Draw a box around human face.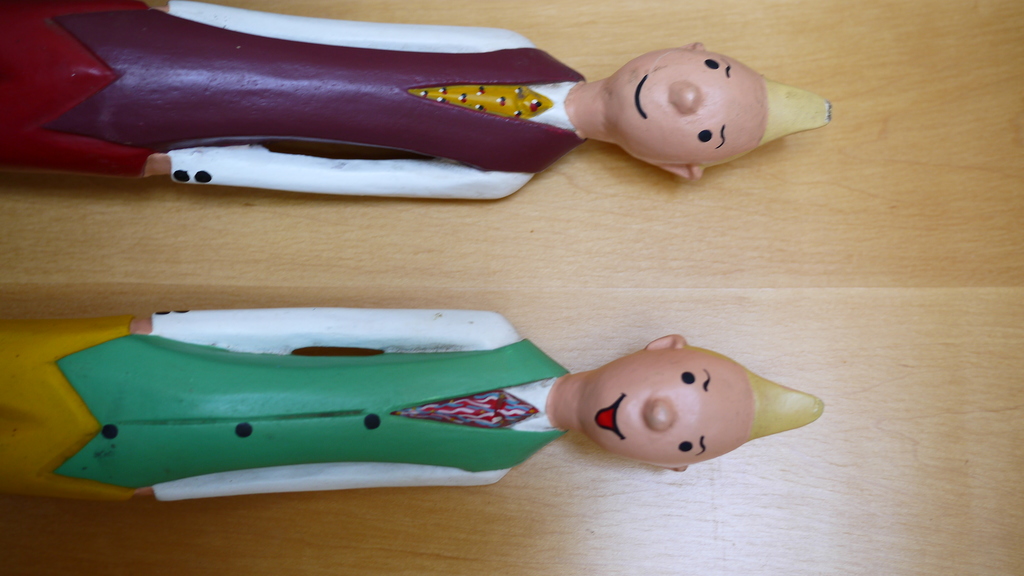
detection(601, 45, 756, 167).
